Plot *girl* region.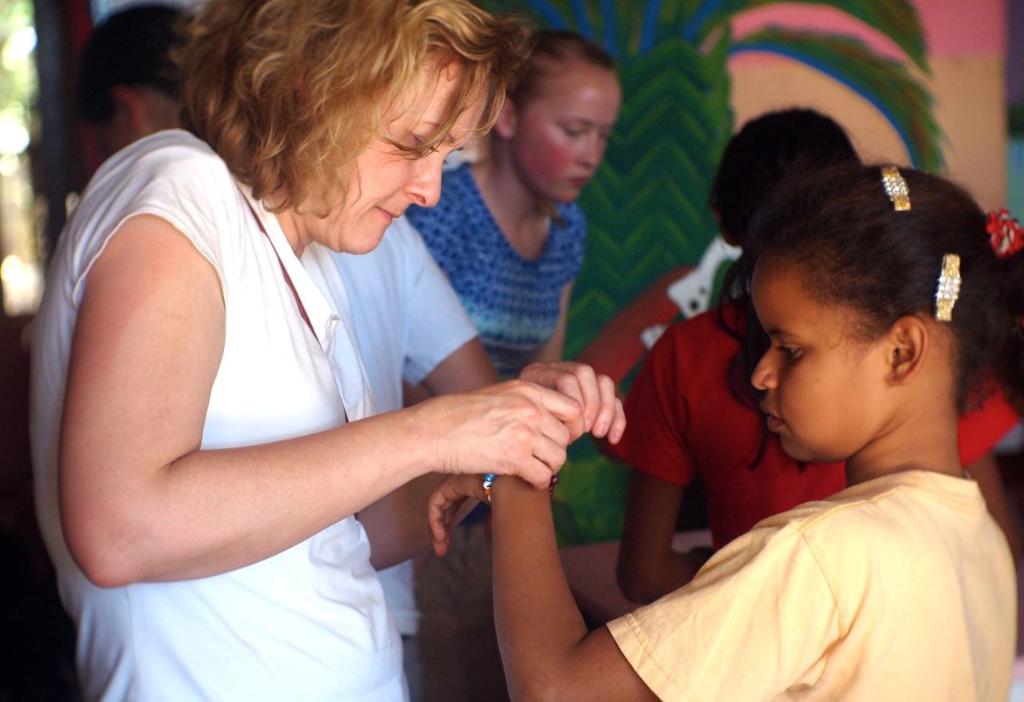
Plotted at <bbox>406, 41, 622, 373</bbox>.
